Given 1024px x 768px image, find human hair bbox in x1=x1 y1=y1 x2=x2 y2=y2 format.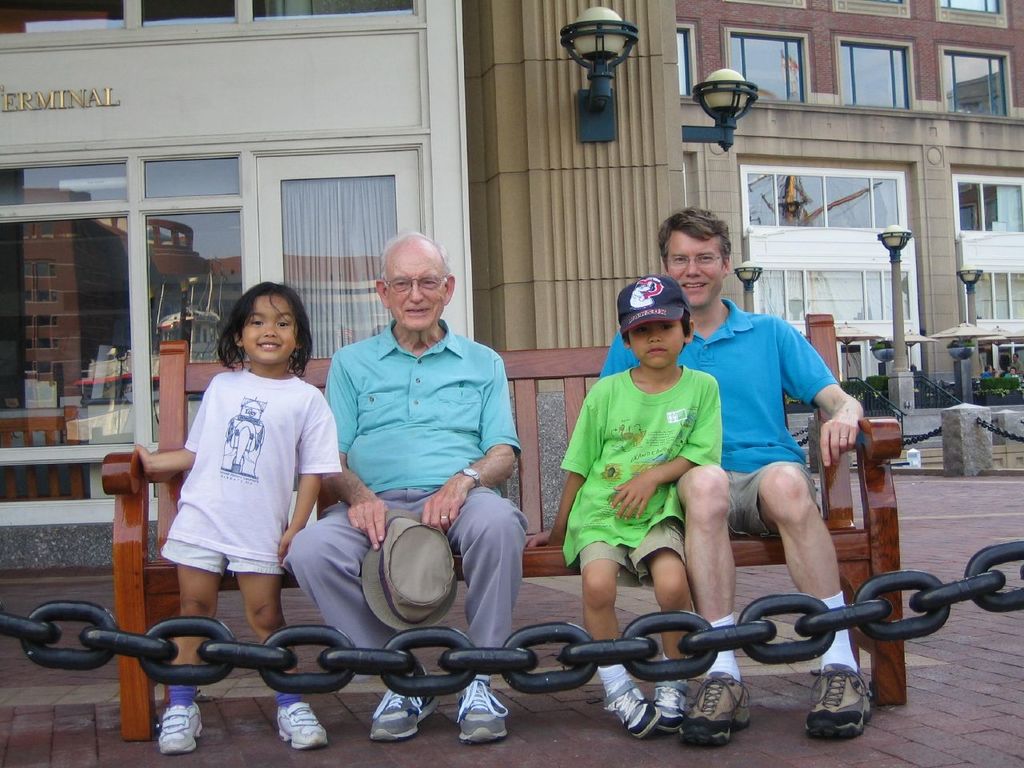
x1=377 y1=230 x2=451 y2=284.
